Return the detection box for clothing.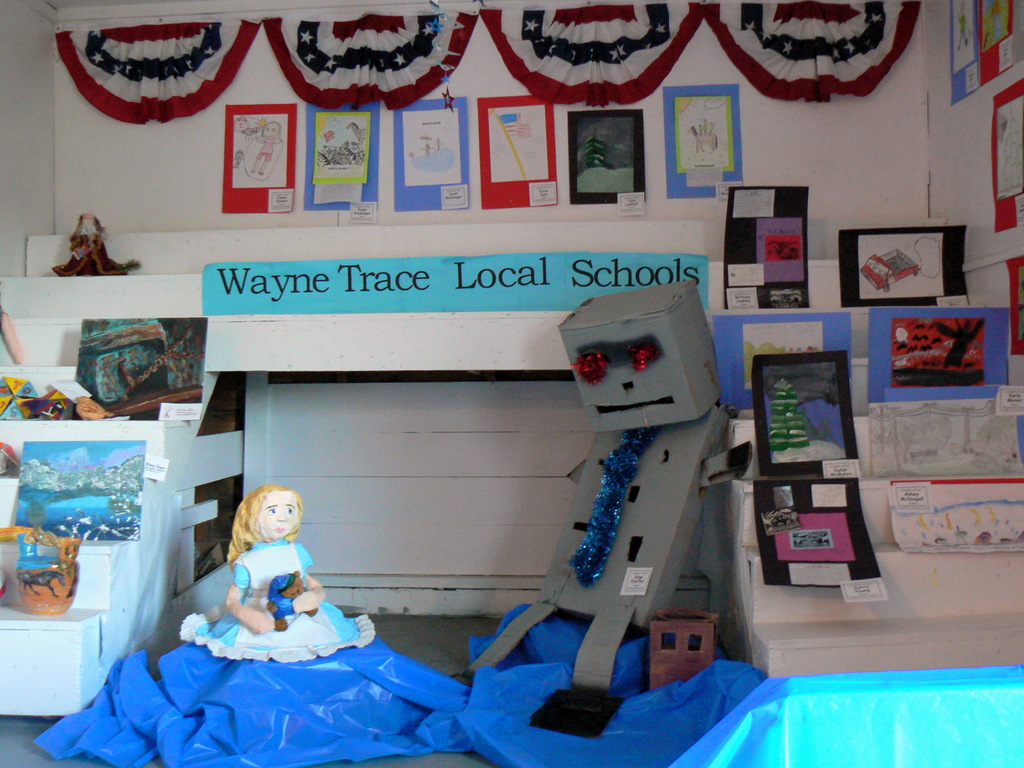
177:535:374:664.
